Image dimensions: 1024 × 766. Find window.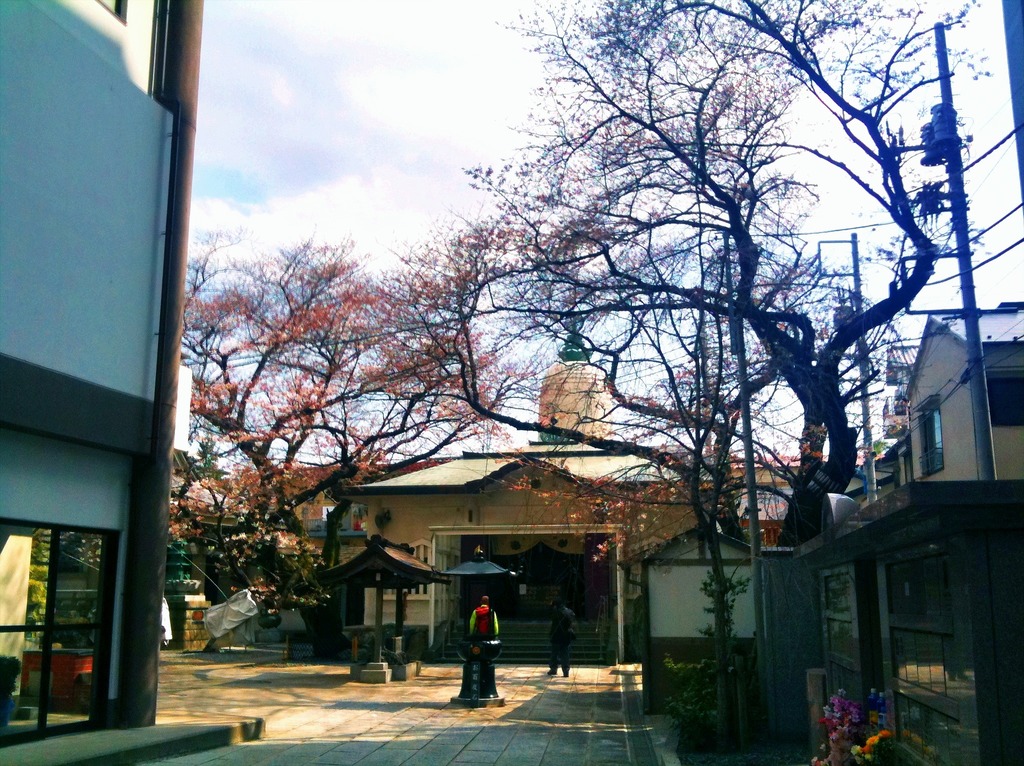
rect(918, 403, 946, 471).
